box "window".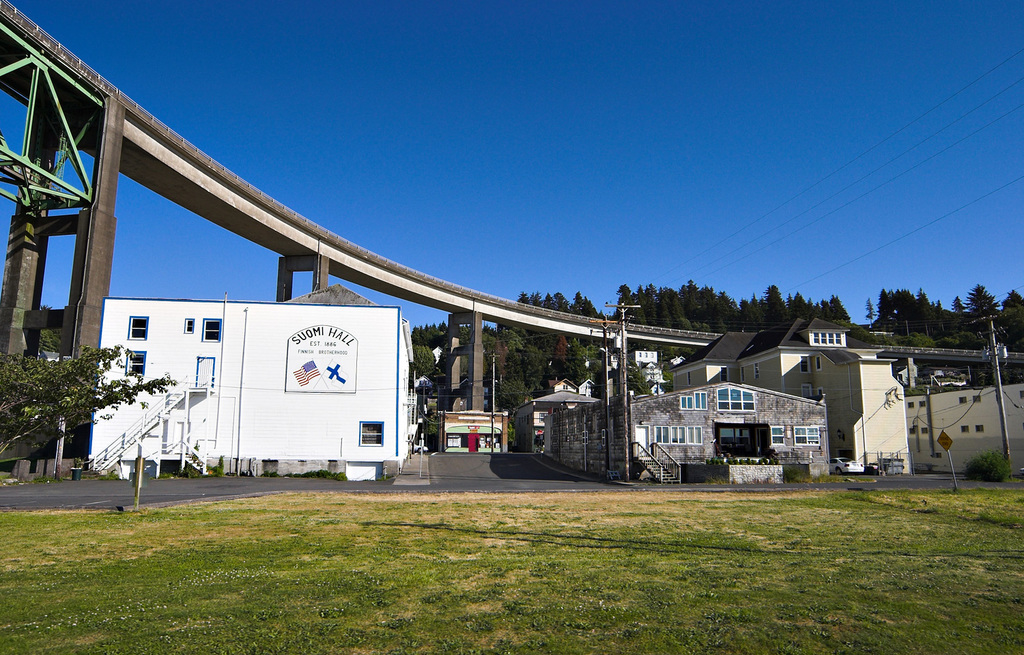
left=356, top=423, right=383, bottom=445.
